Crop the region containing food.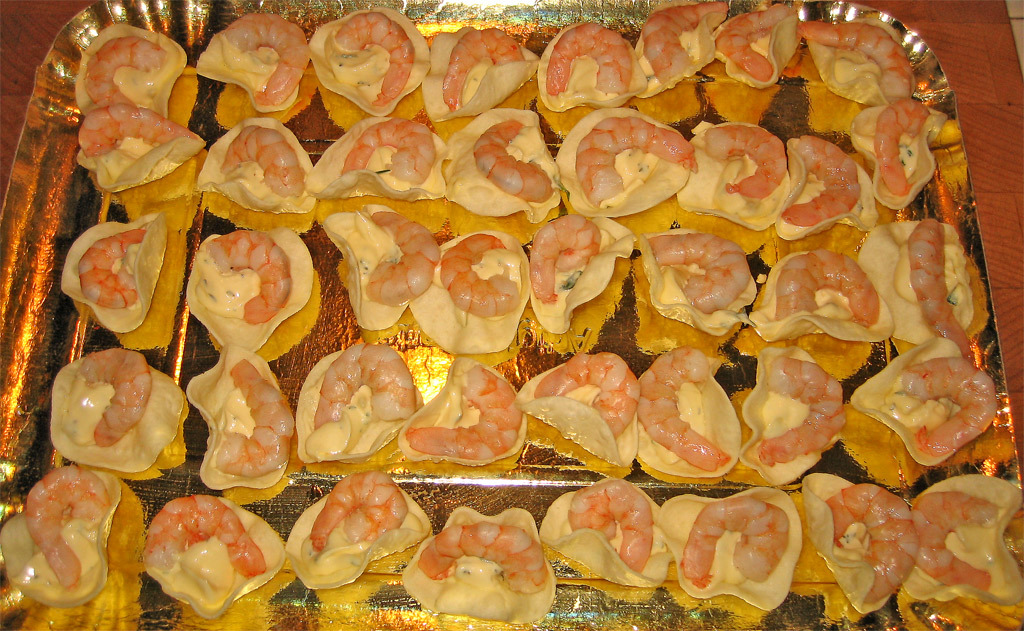
Crop region: 846/93/946/212.
